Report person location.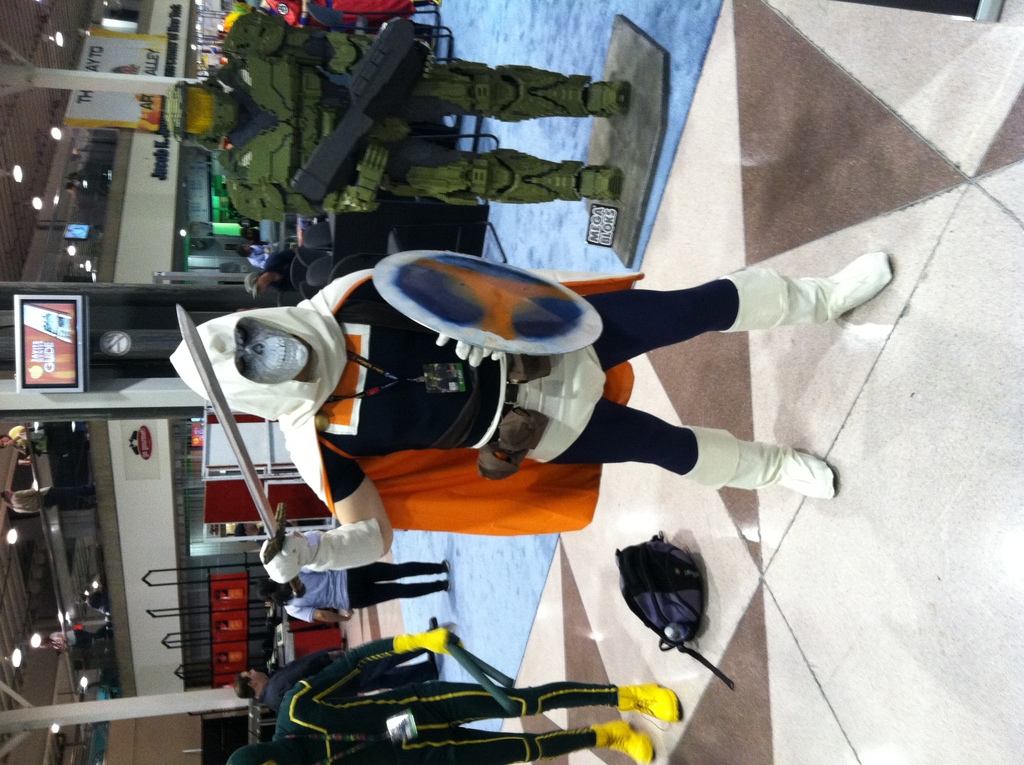
Report: {"x1": 247, "y1": 554, "x2": 454, "y2": 622}.
